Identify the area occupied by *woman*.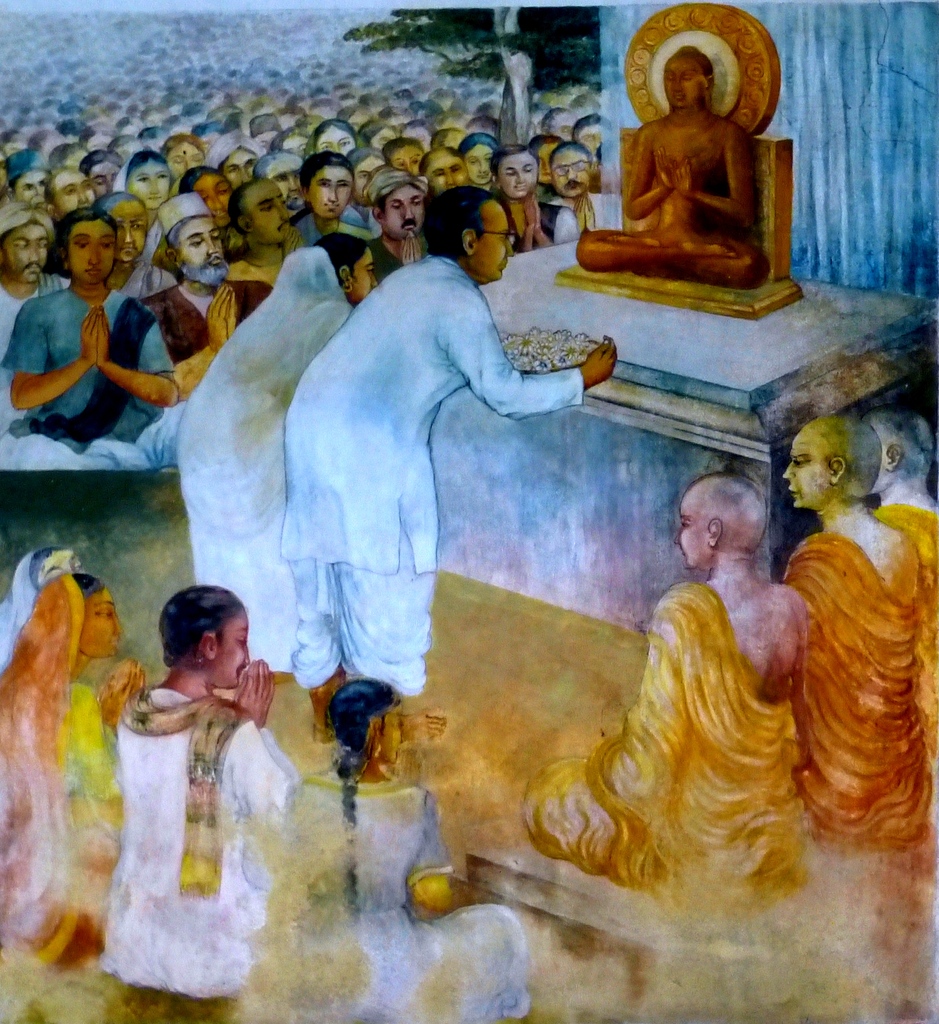
Area: Rect(0, 572, 145, 970).
